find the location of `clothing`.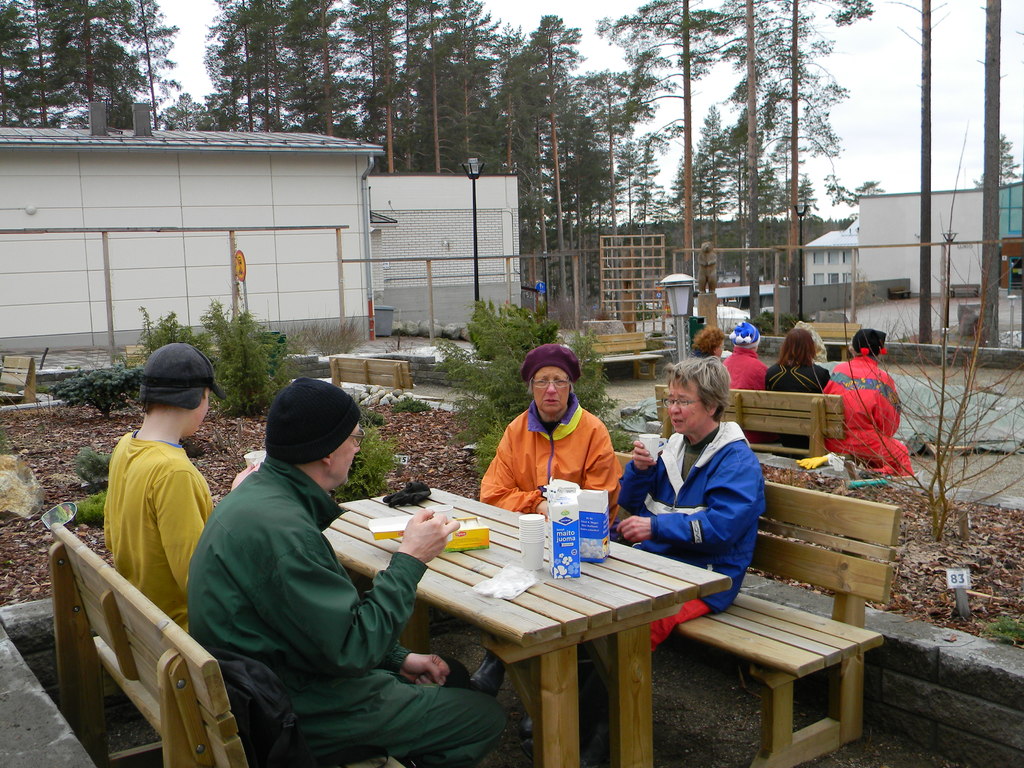
Location: (left=104, top=426, right=212, bottom=625).
